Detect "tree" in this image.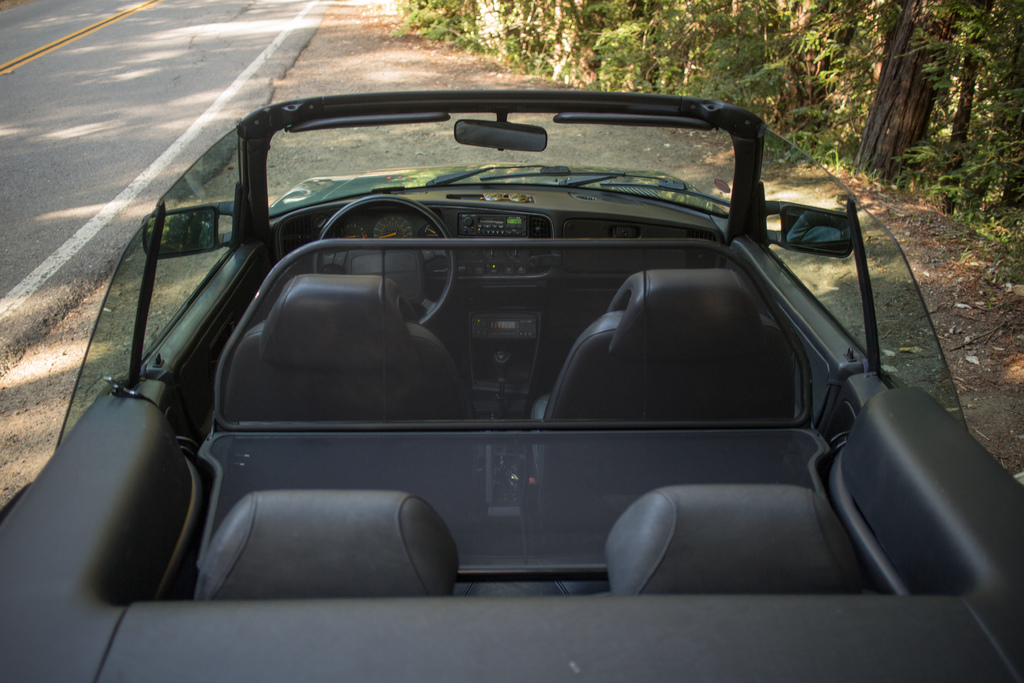
Detection: box(854, 3, 961, 177).
